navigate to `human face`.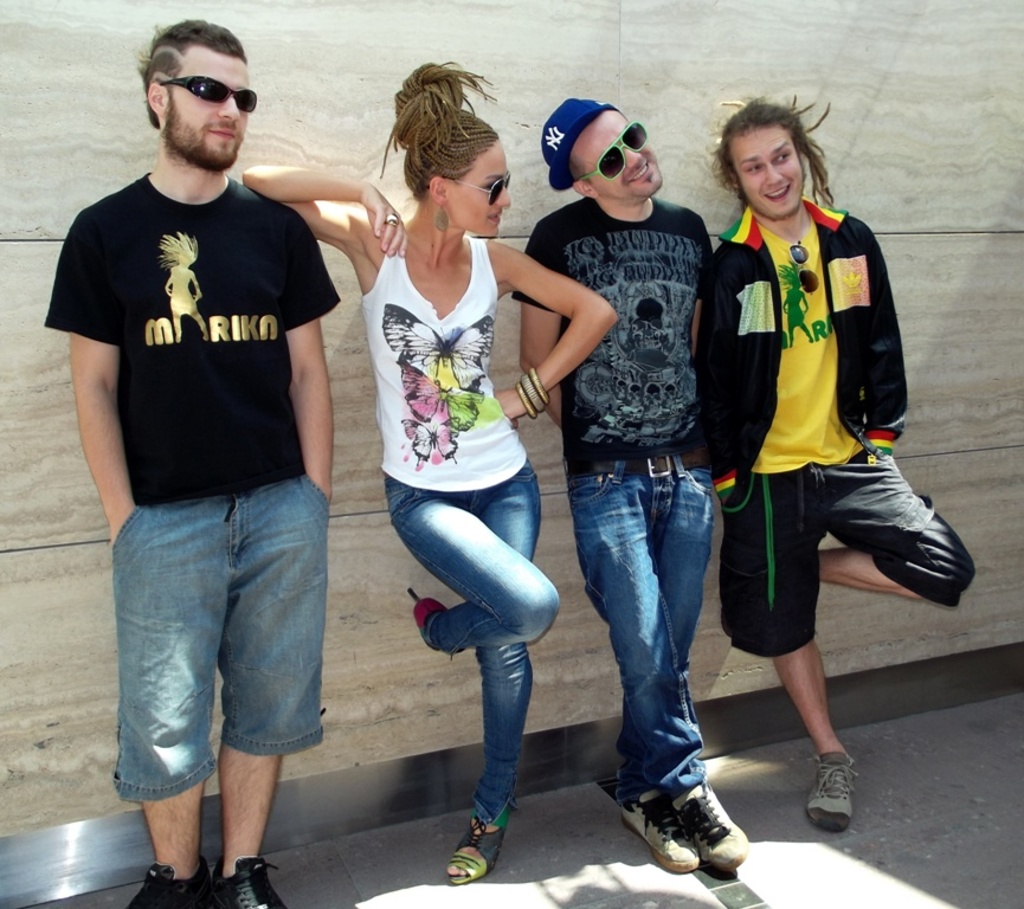
Navigation target: 575, 116, 662, 200.
